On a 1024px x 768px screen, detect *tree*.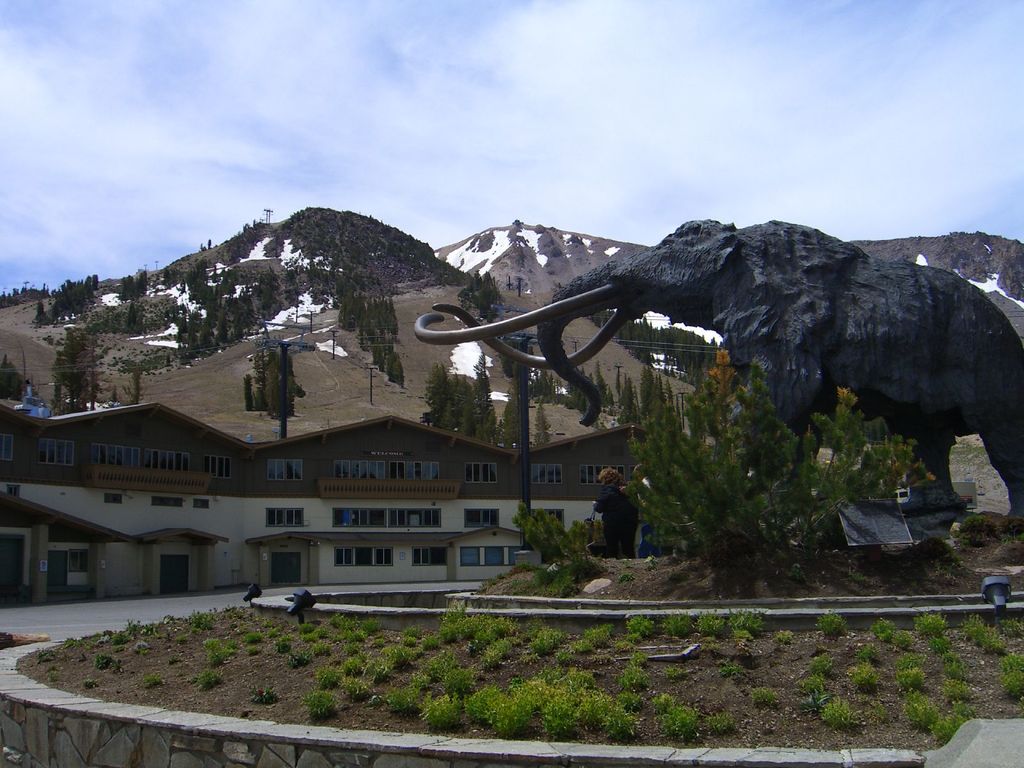
(x1=36, y1=300, x2=48, y2=320).
